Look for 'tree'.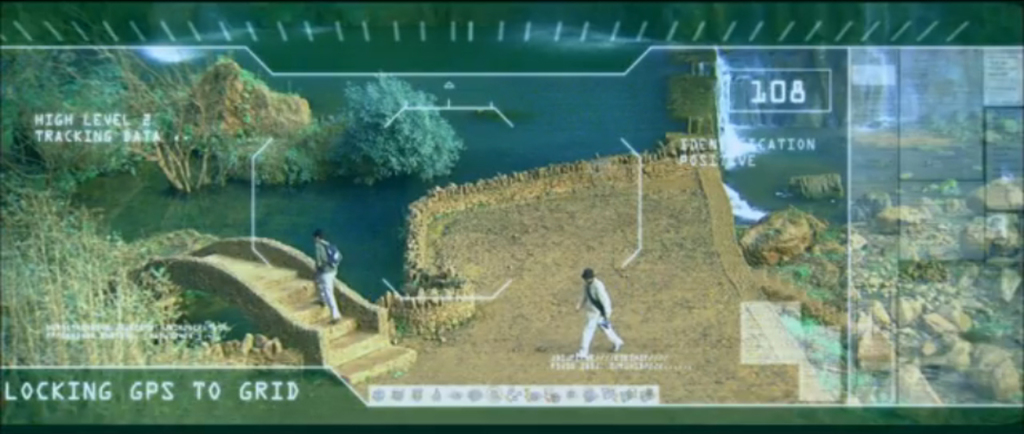
Found: left=289, top=72, right=472, bottom=184.
